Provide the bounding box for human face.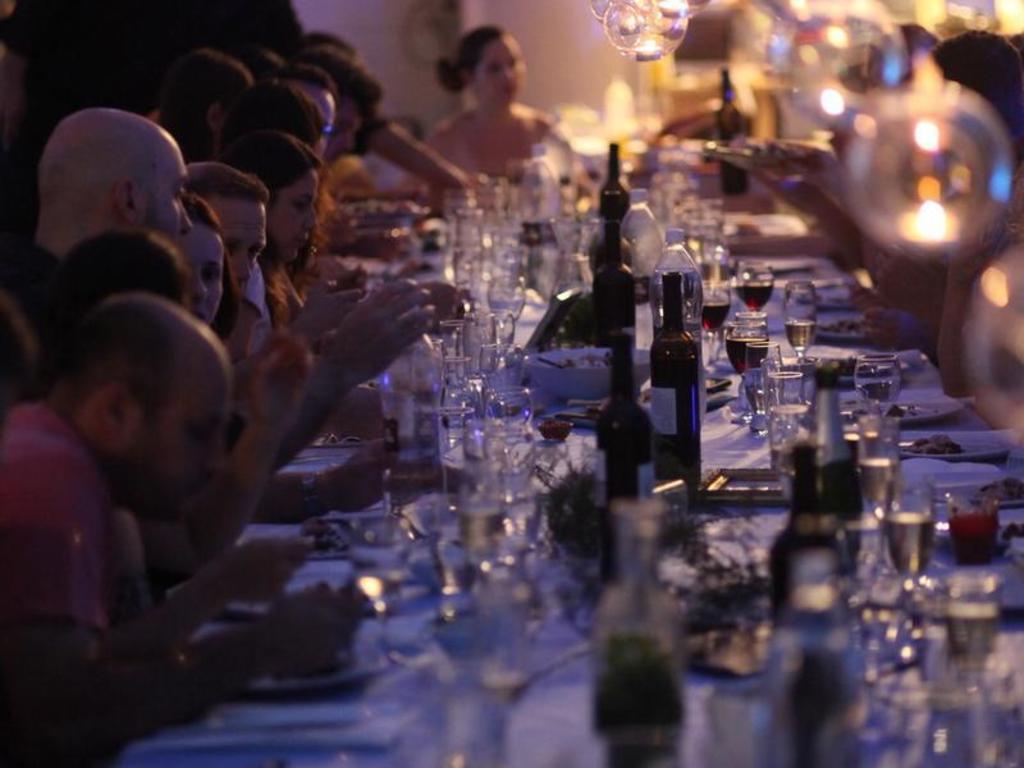
{"x1": 209, "y1": 196, "x2": 269, "y2": 297}.
